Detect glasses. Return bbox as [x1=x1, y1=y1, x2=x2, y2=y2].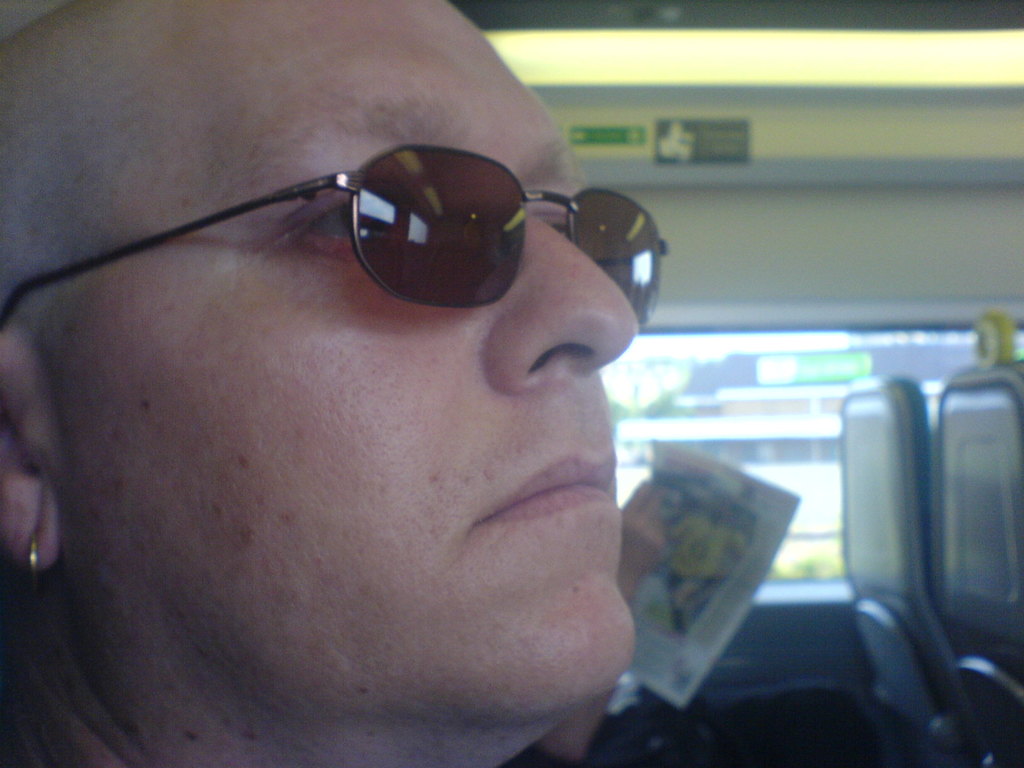
[x1=0, y1=142, x2=669, y2=327].
